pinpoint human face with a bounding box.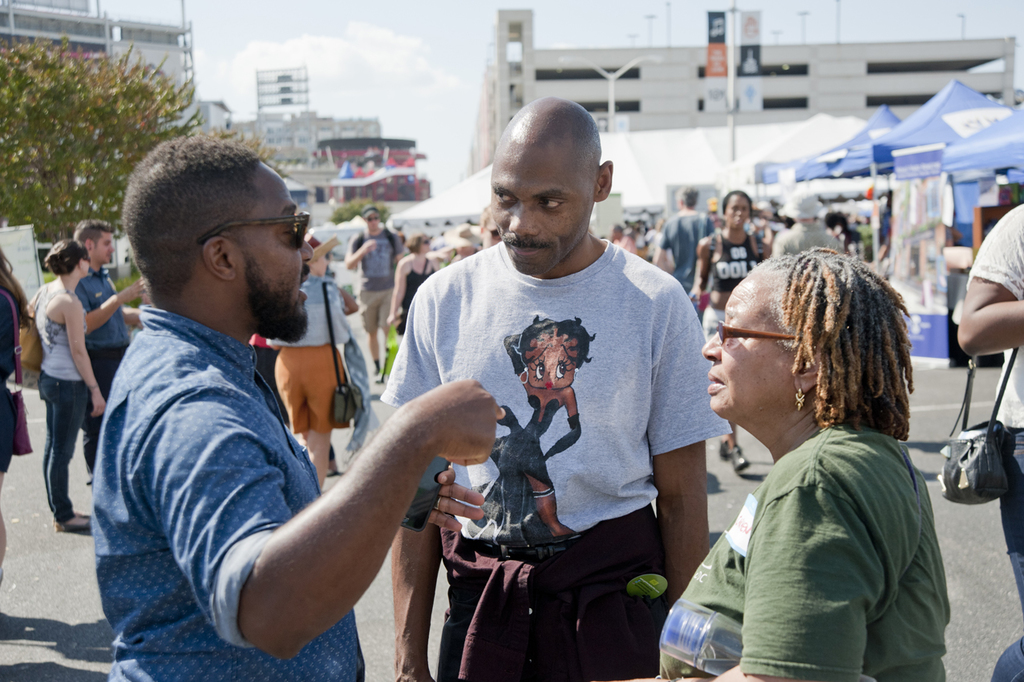
[x1=492, y1=123, x2=593, y2=276].
